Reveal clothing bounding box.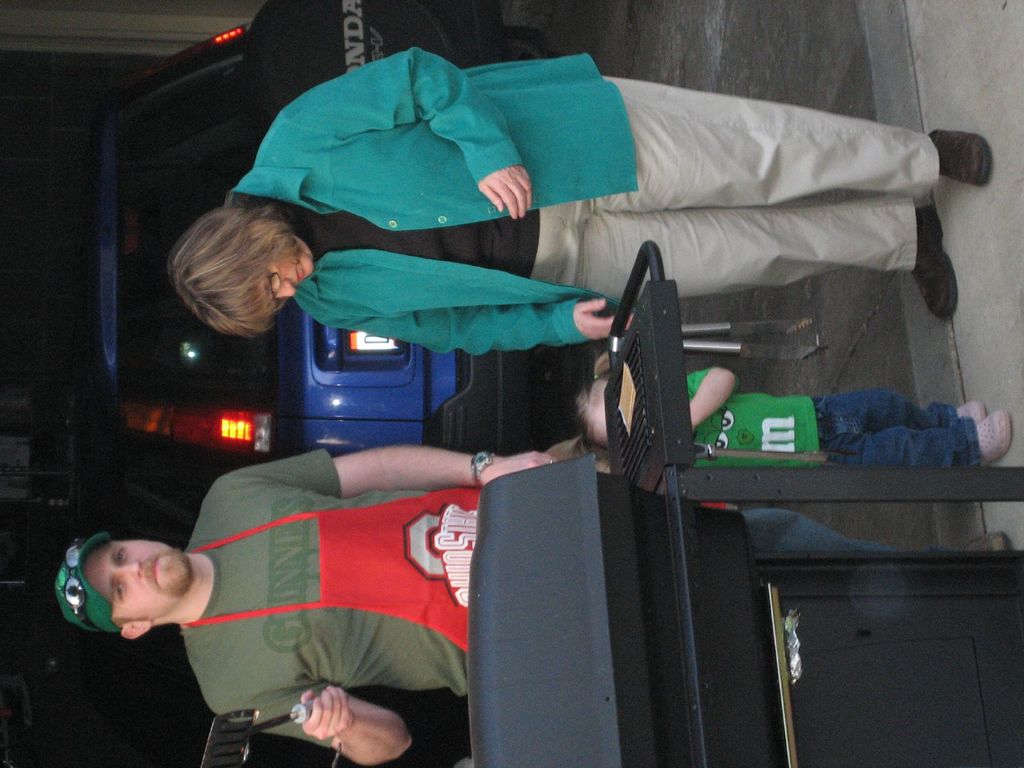
Revealed: 218:33:937:349.
